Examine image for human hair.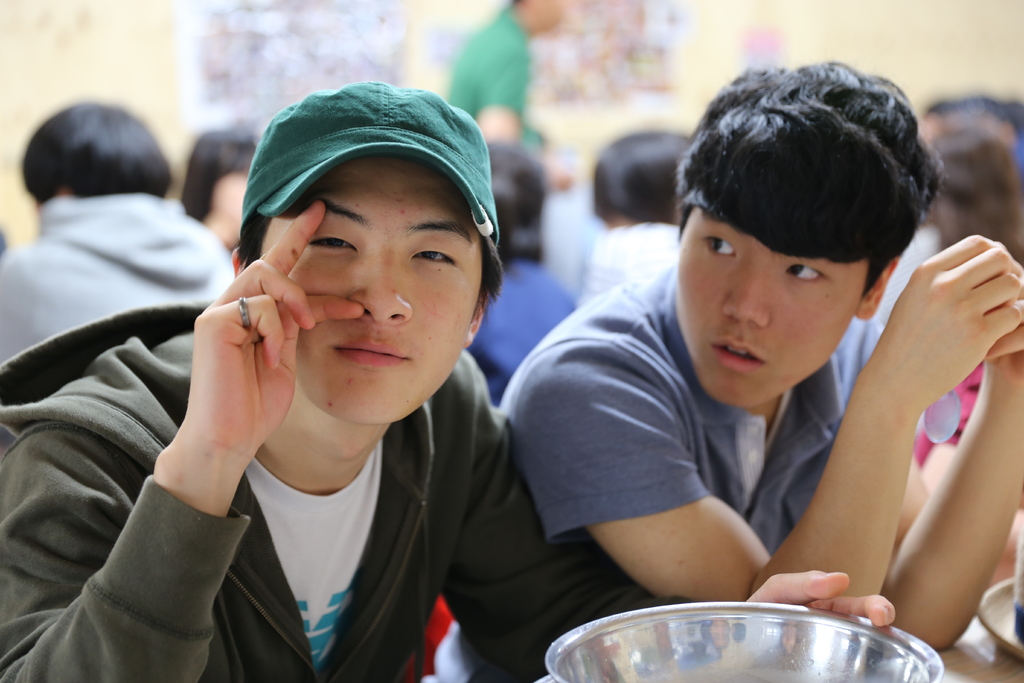
Examination result: 924/97/1014/145.
